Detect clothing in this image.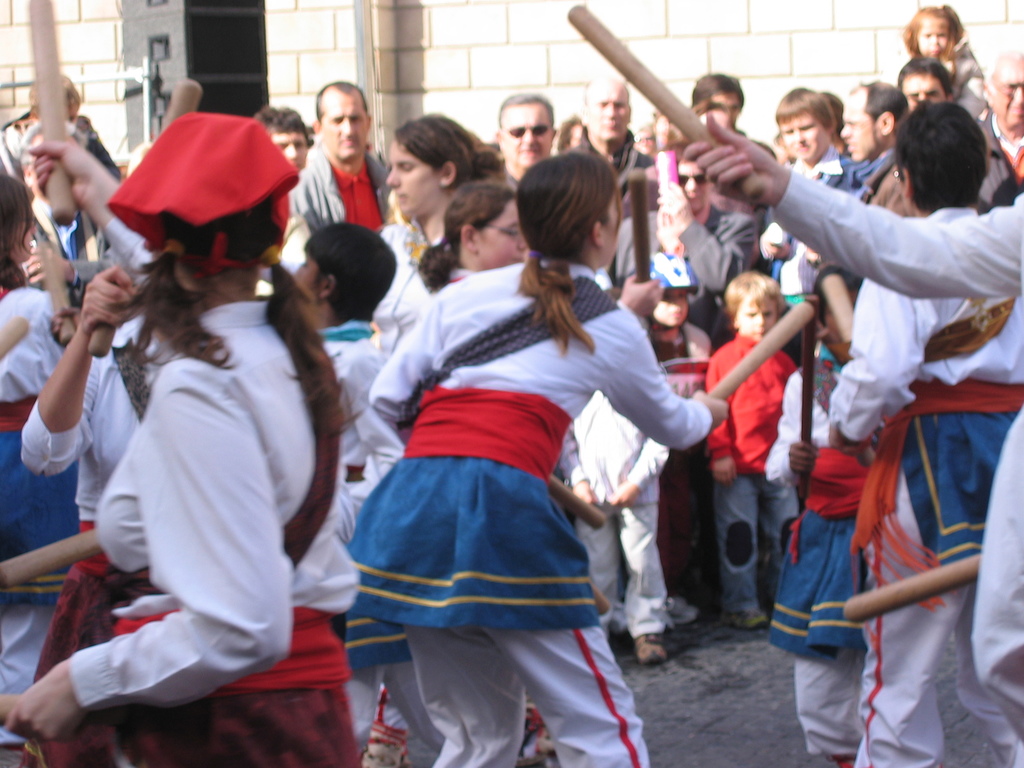
Detection: x1=106 y1=296 x2=358 y2=764.
